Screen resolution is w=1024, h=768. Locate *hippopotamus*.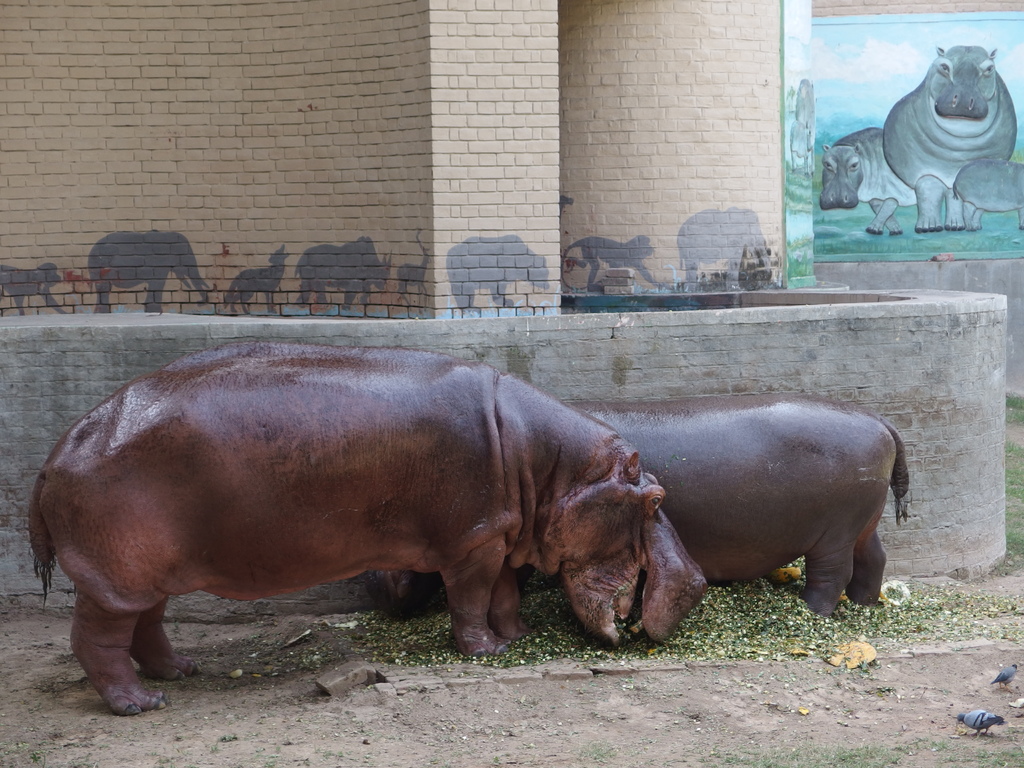
crop(953, 162, 1023, 228).
